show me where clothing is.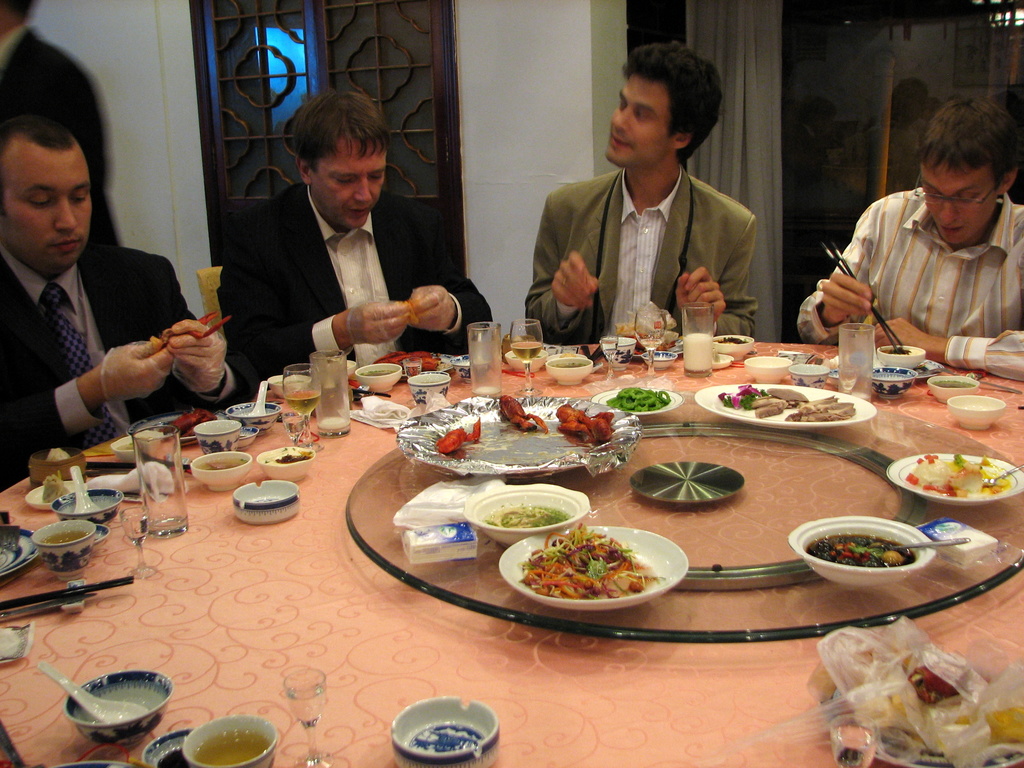
clothing is at [left=0, top=237, right=240, bottom=495].
